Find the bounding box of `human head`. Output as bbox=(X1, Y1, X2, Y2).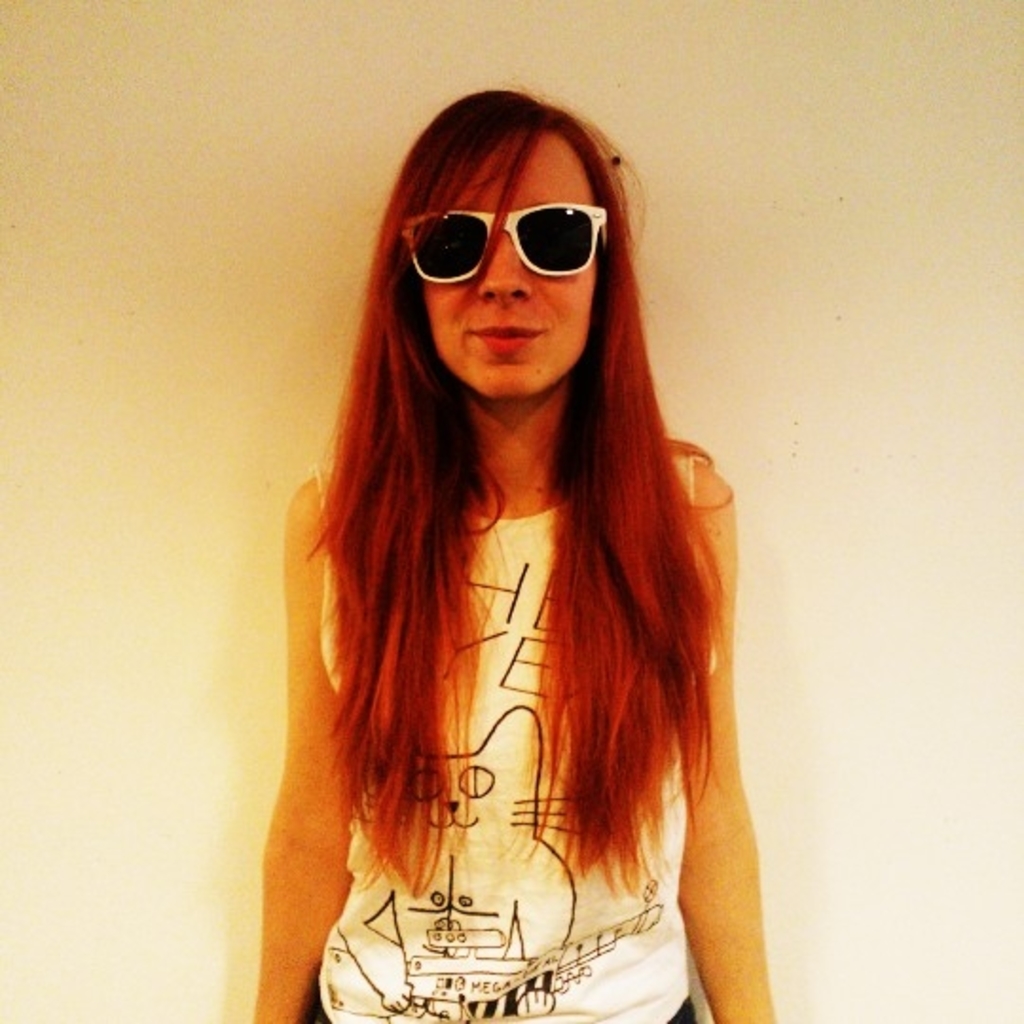
bbox=(394, 83, 601, 406).
